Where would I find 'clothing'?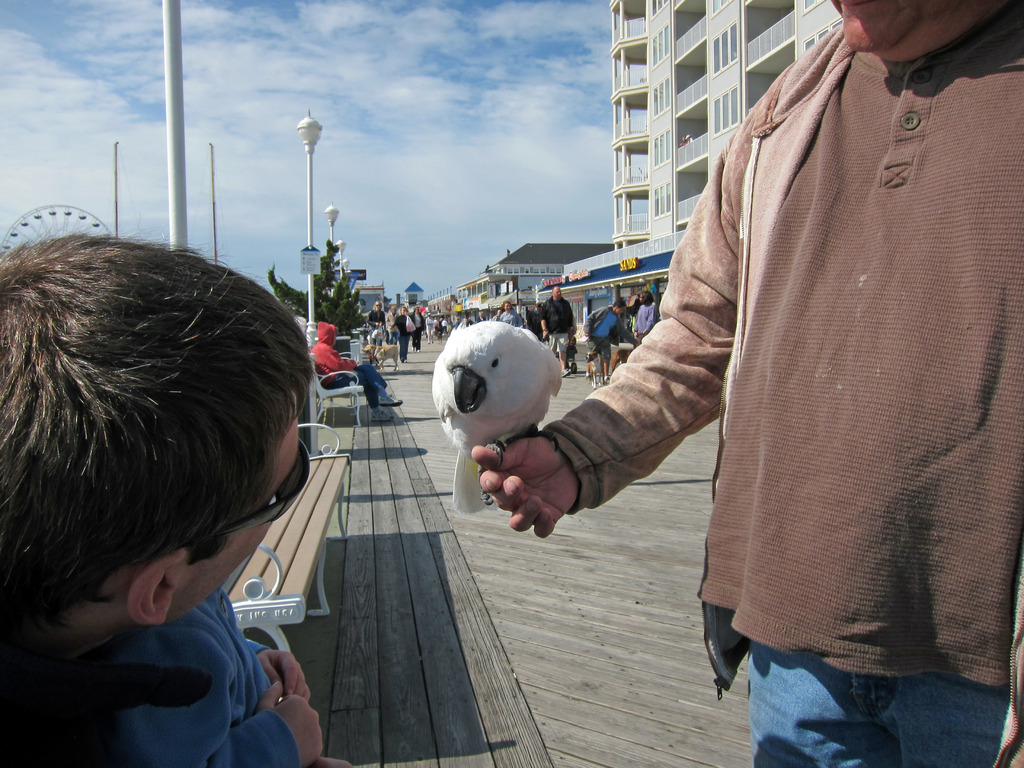
At 43,577,321,747.
